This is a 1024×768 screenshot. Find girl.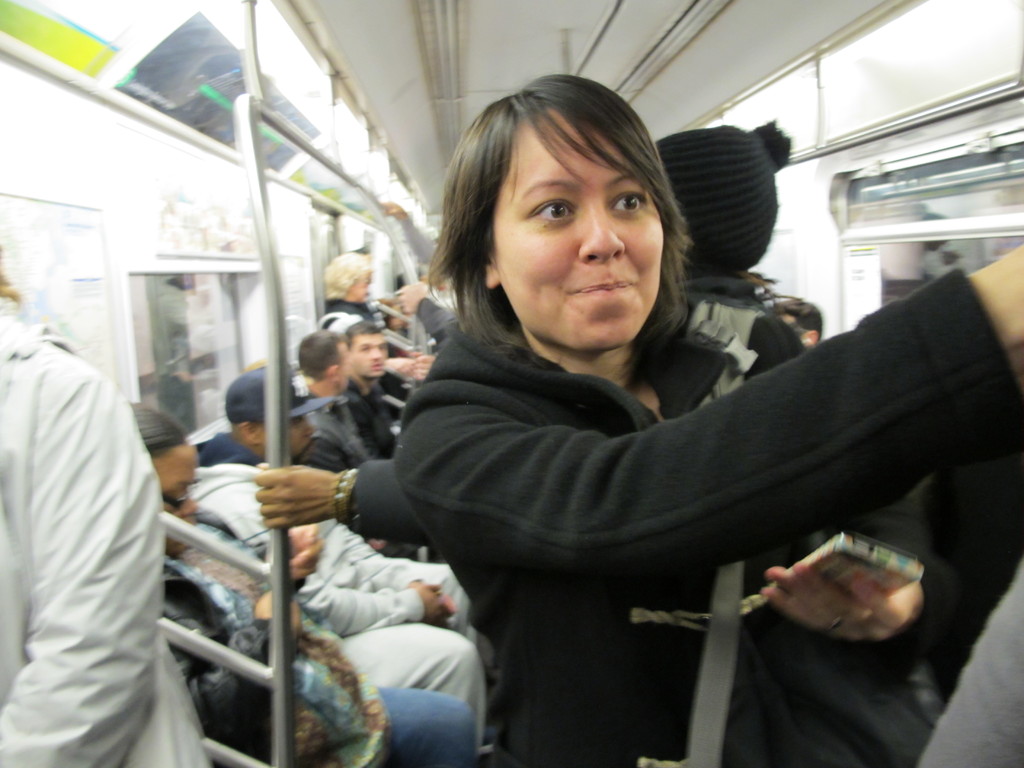
Bounding box: pyautogui.locateOnScreen(384, 68, 1023, 767).
